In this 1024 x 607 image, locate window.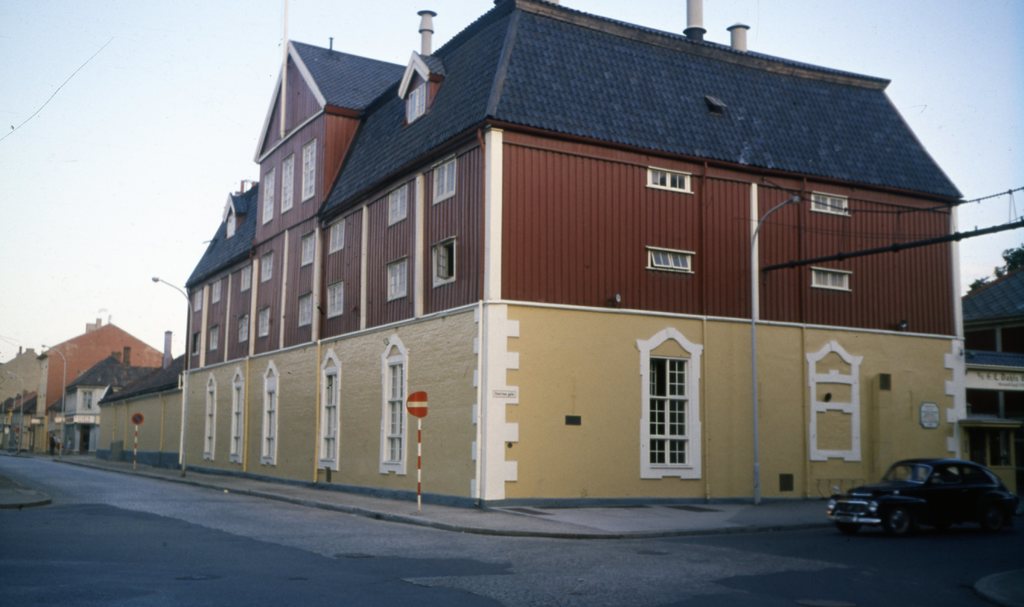
Bounding box: (left=440, top=159, right=466, bottom=199).
